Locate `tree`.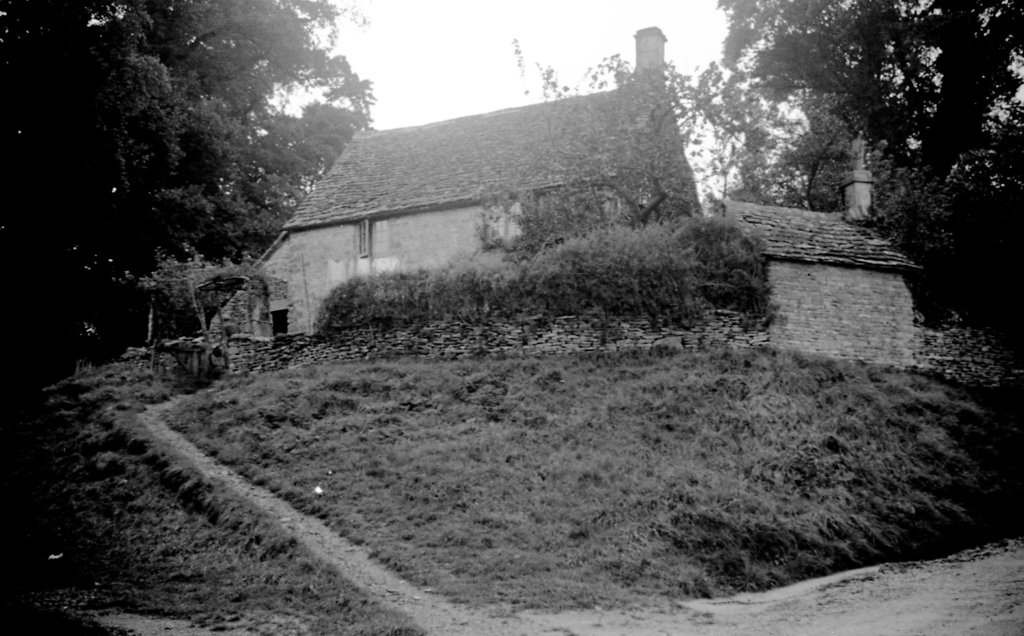
Bounding box: [54,35,360,326].
